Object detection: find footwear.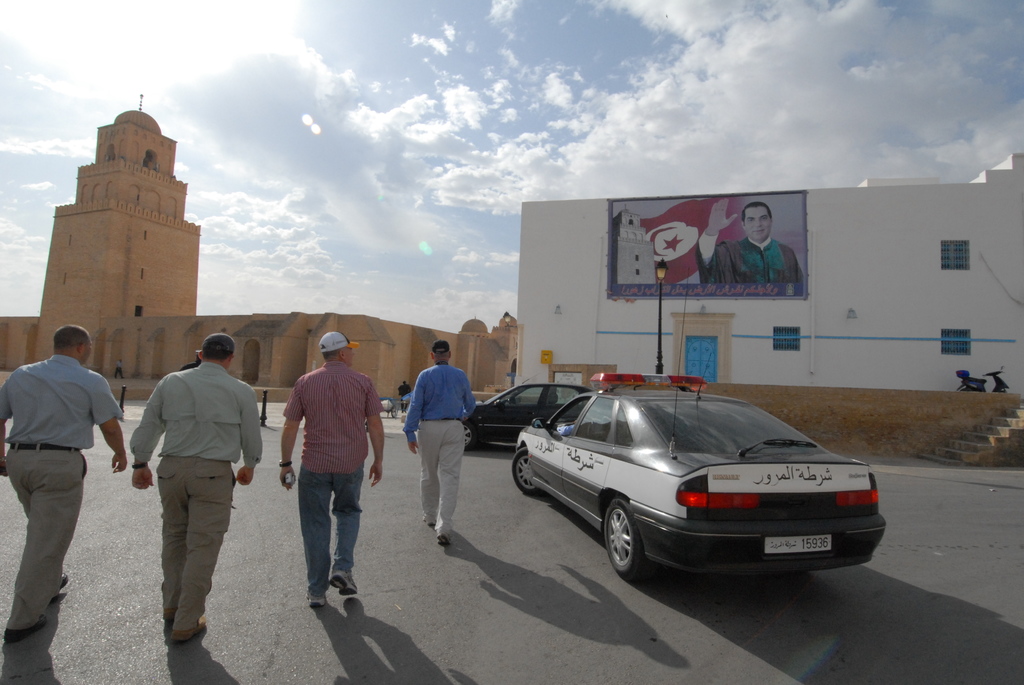
<box>172,615,206,642</box>.
